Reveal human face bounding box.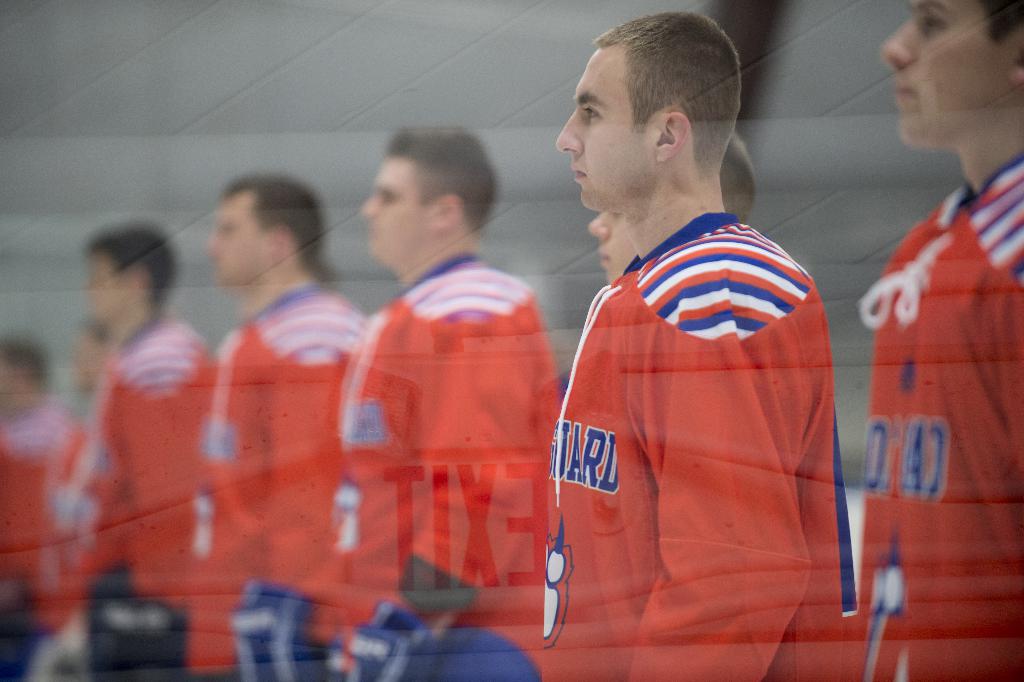
Revealed: left=556, top=44, right=655, bottom=208.
